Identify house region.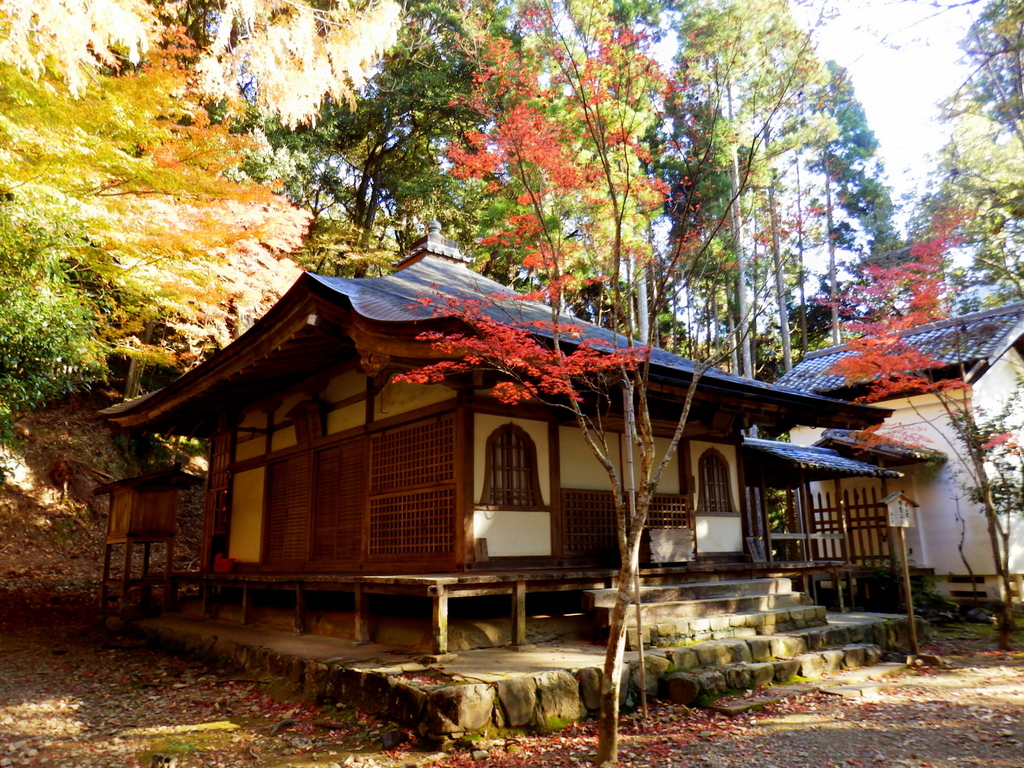
Region: x1=95 y1=211 x2=893 y2=748.
